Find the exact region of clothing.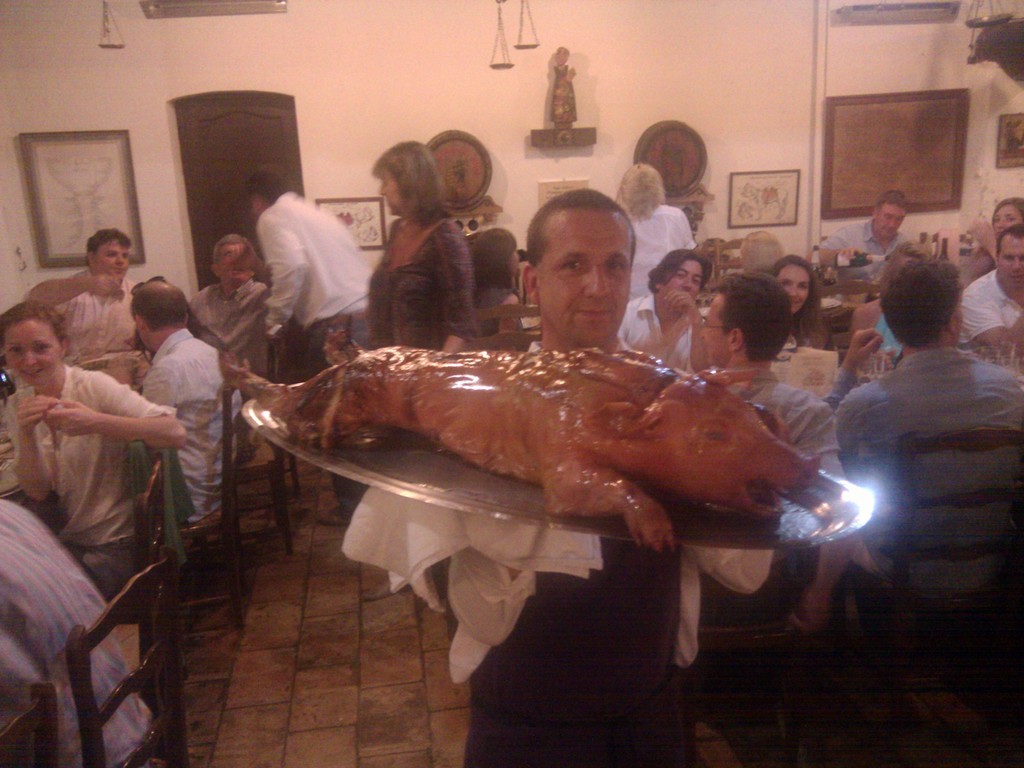
Exact region: BBox(448, 513, 692, 767).
